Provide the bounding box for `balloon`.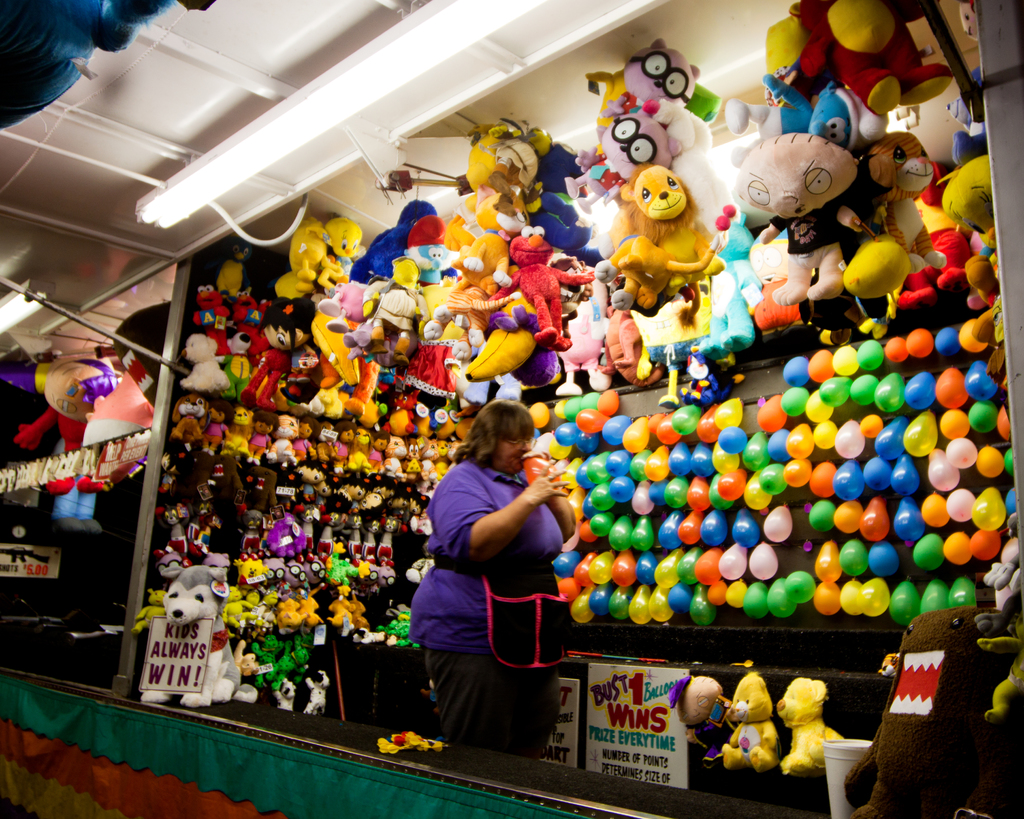
647/477/666/506.
